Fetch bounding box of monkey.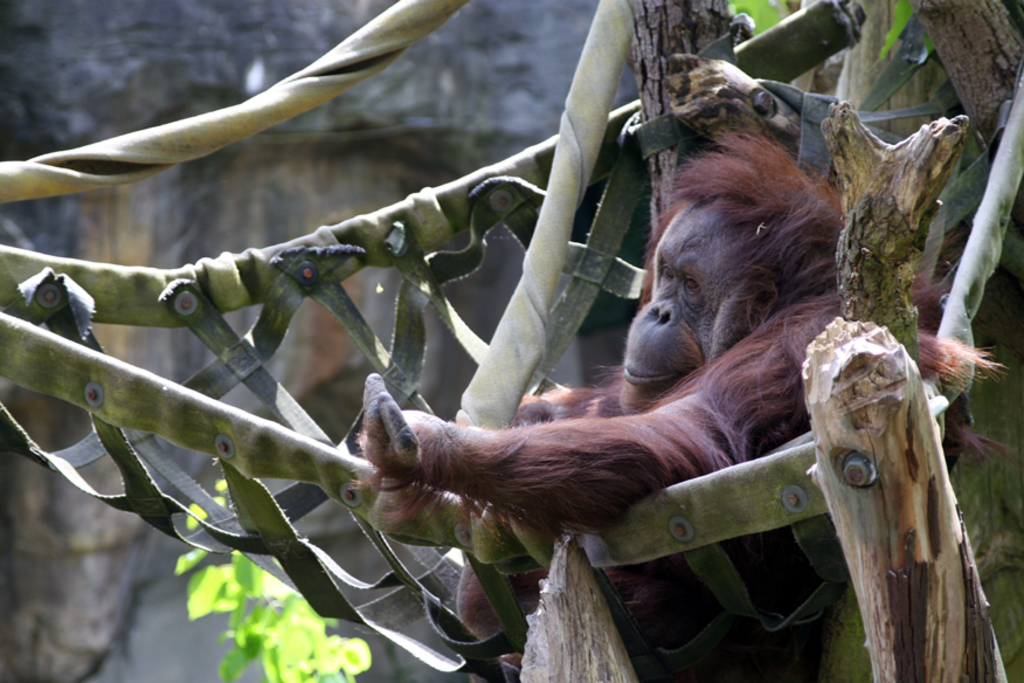
Bbox: x1=338, y1=167, x2=874, y2=612.
